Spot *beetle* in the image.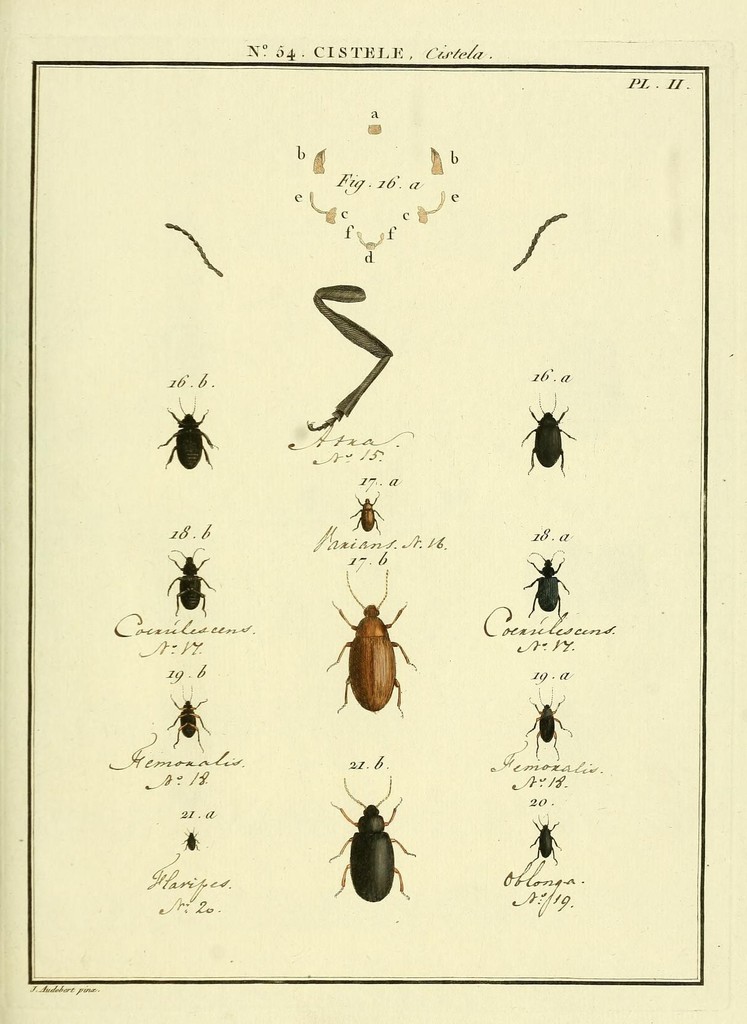
*beetle* found at 527 820 558 863.
